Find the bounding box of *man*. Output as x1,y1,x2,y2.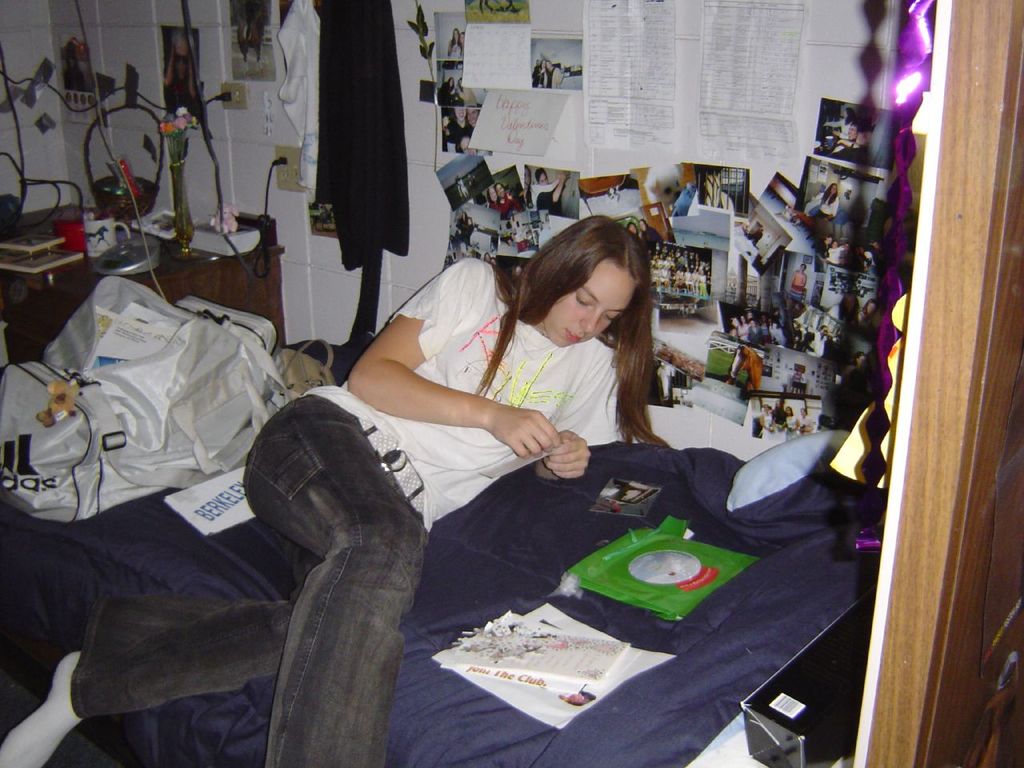
650,241,710,297.
